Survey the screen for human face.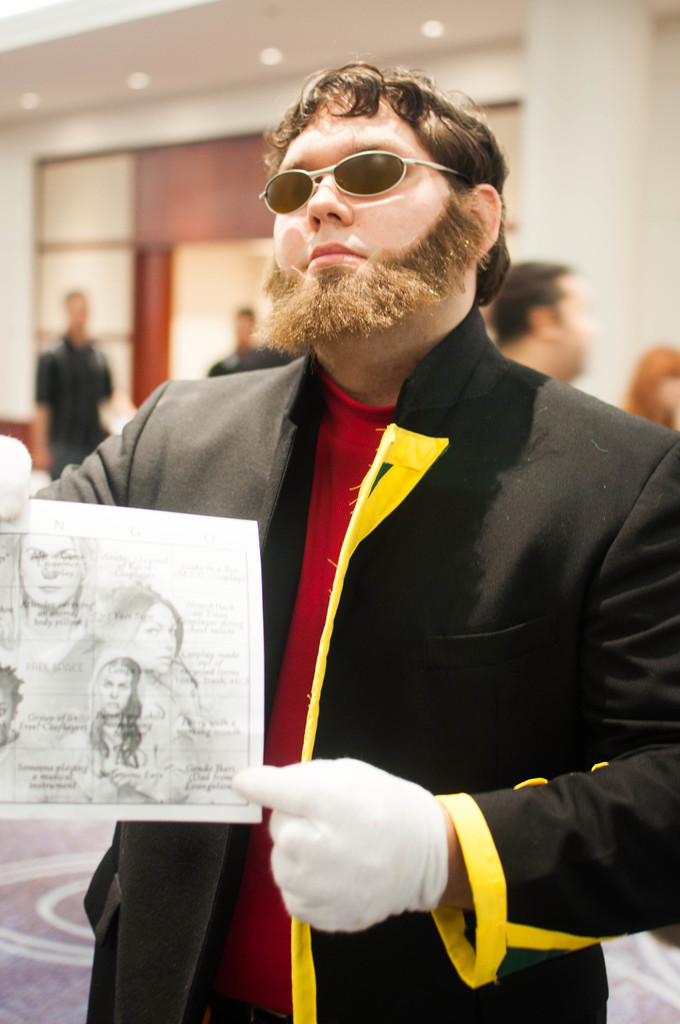
Survey found: 134:605:180:675.
